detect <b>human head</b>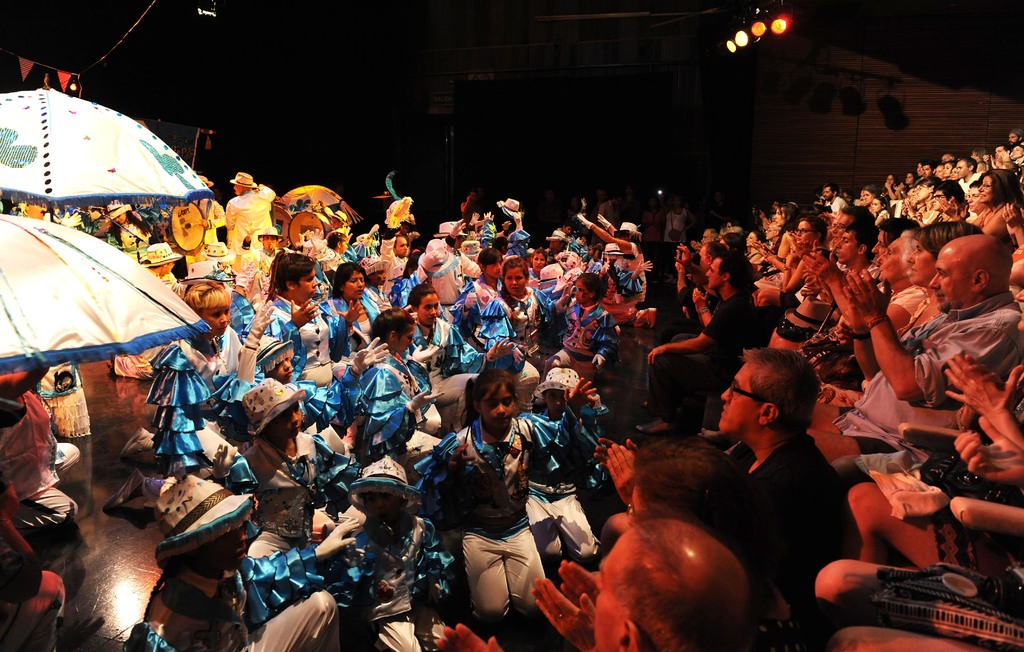
{"left": 875, "top": 225, "right": 914, "bottom": 281}
